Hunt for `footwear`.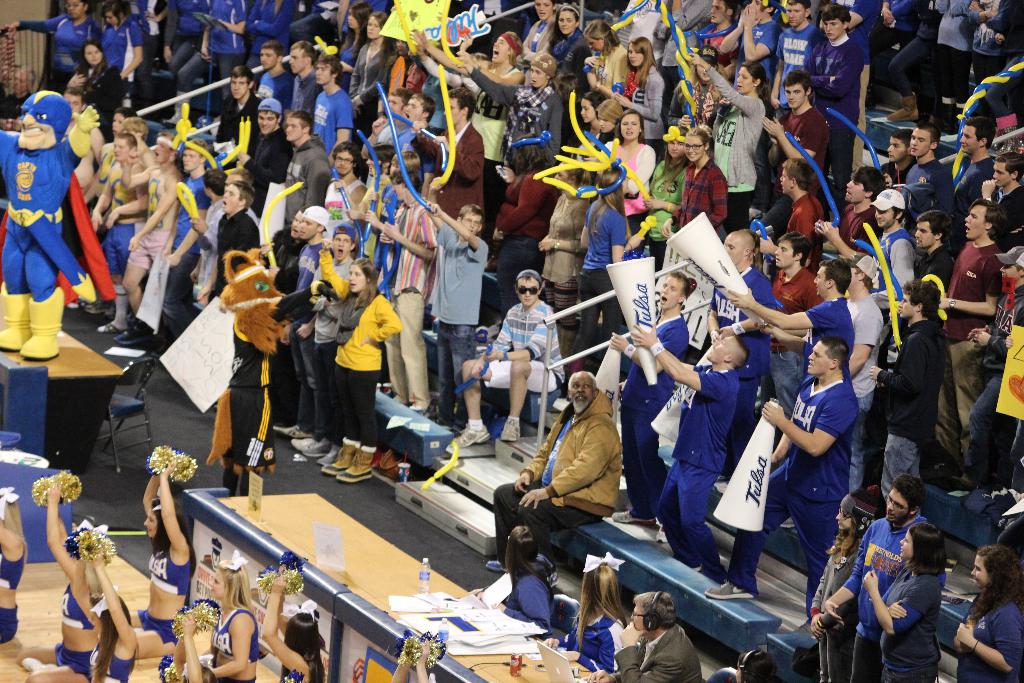
Hunted down at left=657, top=525, right=666, bottom=541.
